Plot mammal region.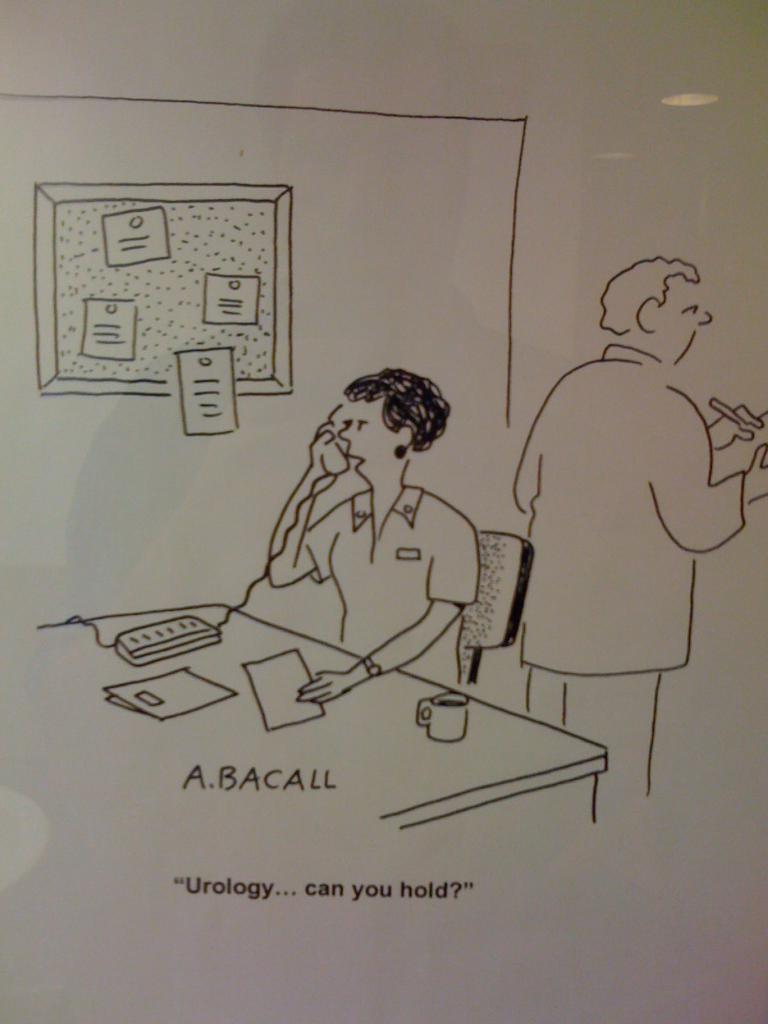
Plotted at box(514, 249, 767, 794).
